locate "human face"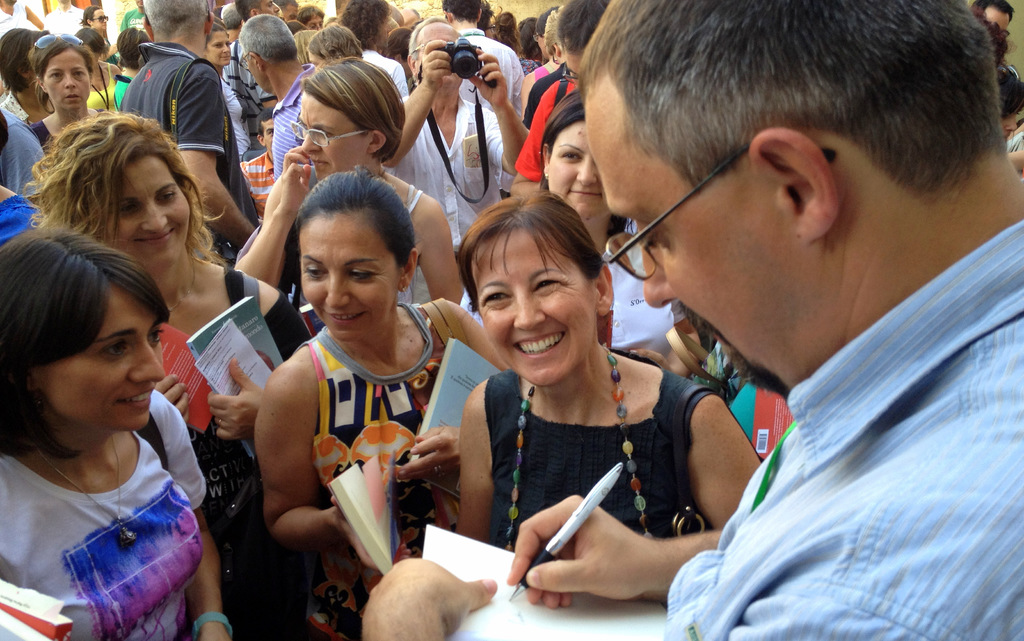
85:10:106:26
